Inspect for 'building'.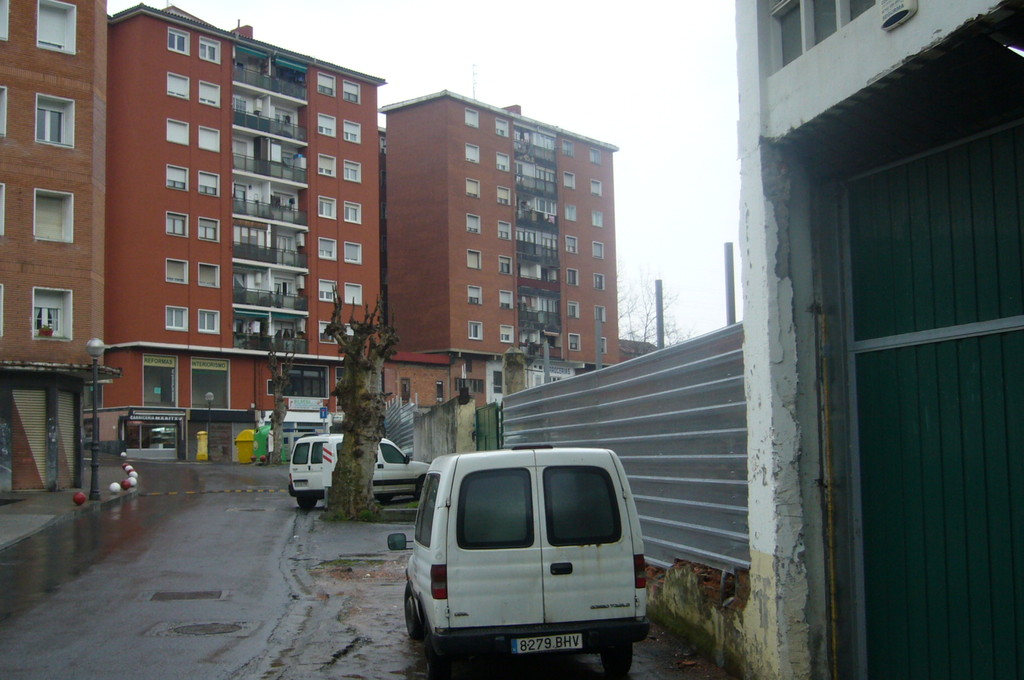
Inspection: pyautogui.locateOnScreen(621, 339, 657, 359).
